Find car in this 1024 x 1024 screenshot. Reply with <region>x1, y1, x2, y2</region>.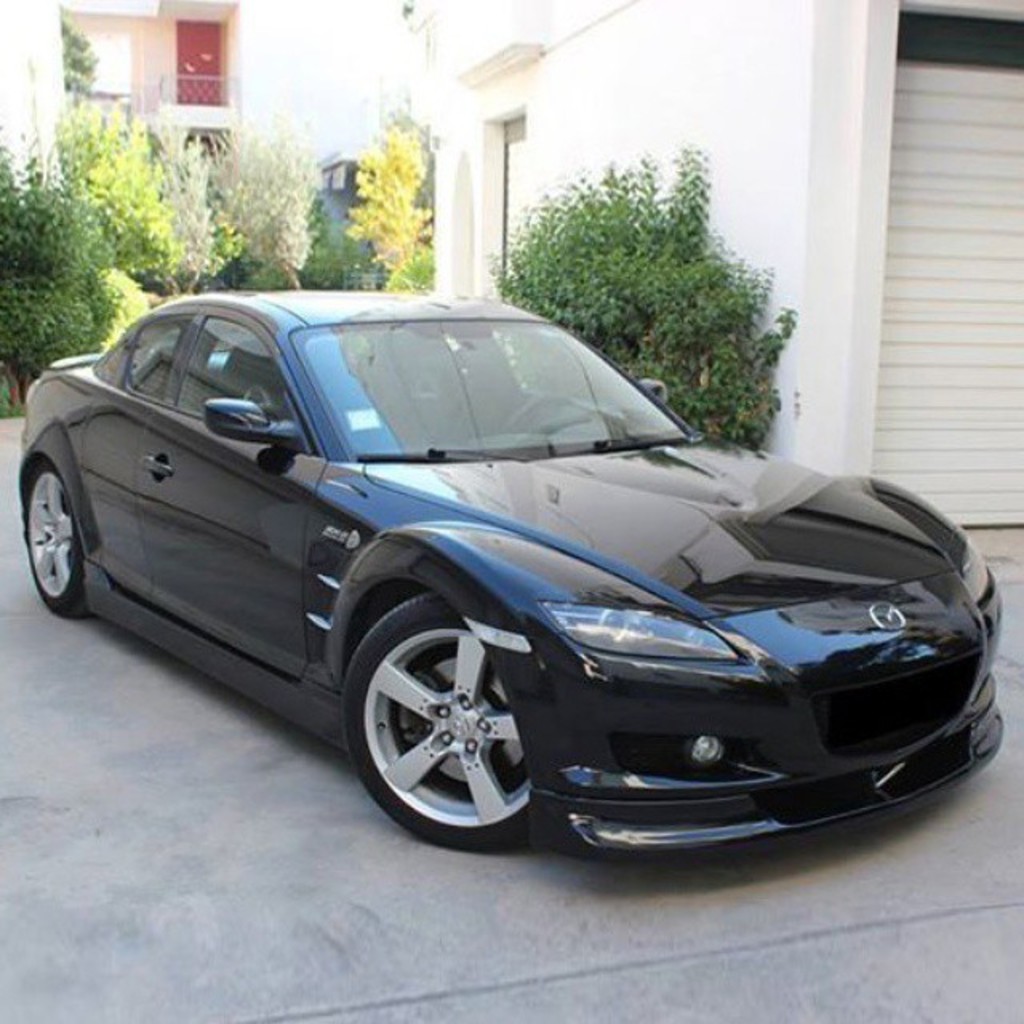
<region>6, 288, 1008, 853</region>.
